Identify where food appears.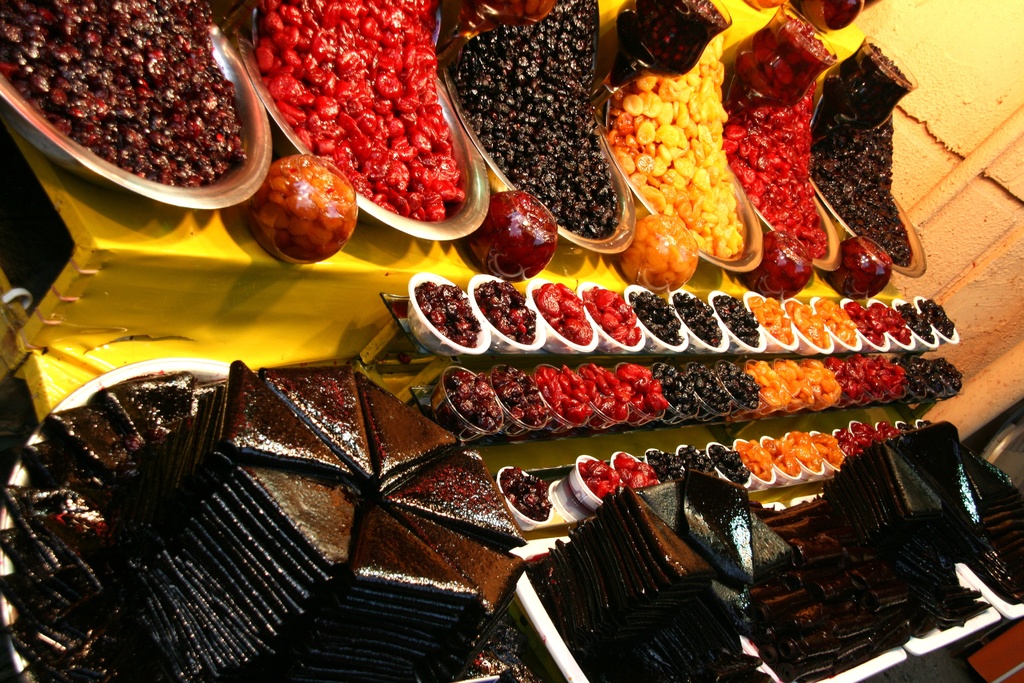
Appears at {"left": 624, "top": 370, "right": 666, "bottom": 413}.
